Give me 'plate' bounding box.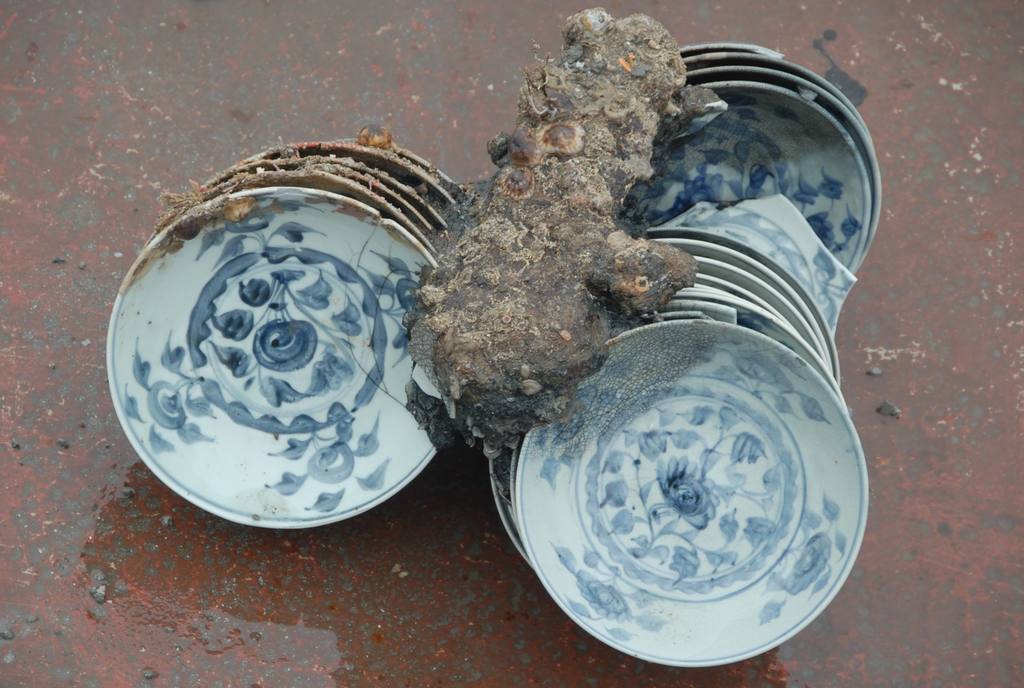
<region>516, 319, 872, 668</region>.
